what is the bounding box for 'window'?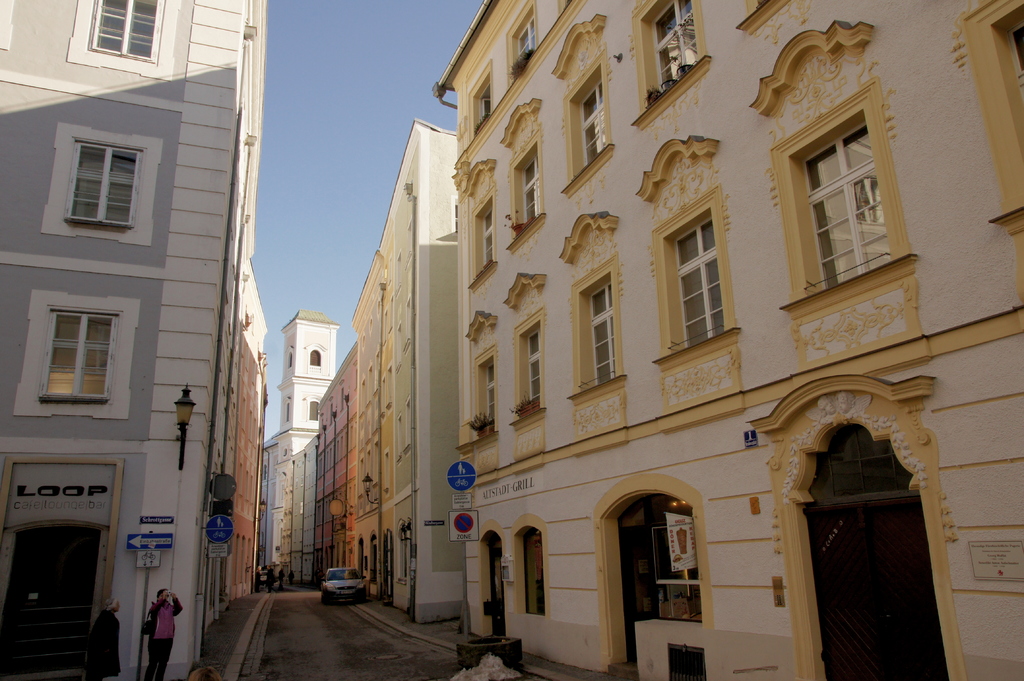
select_region(25, 289, 116, 412).
